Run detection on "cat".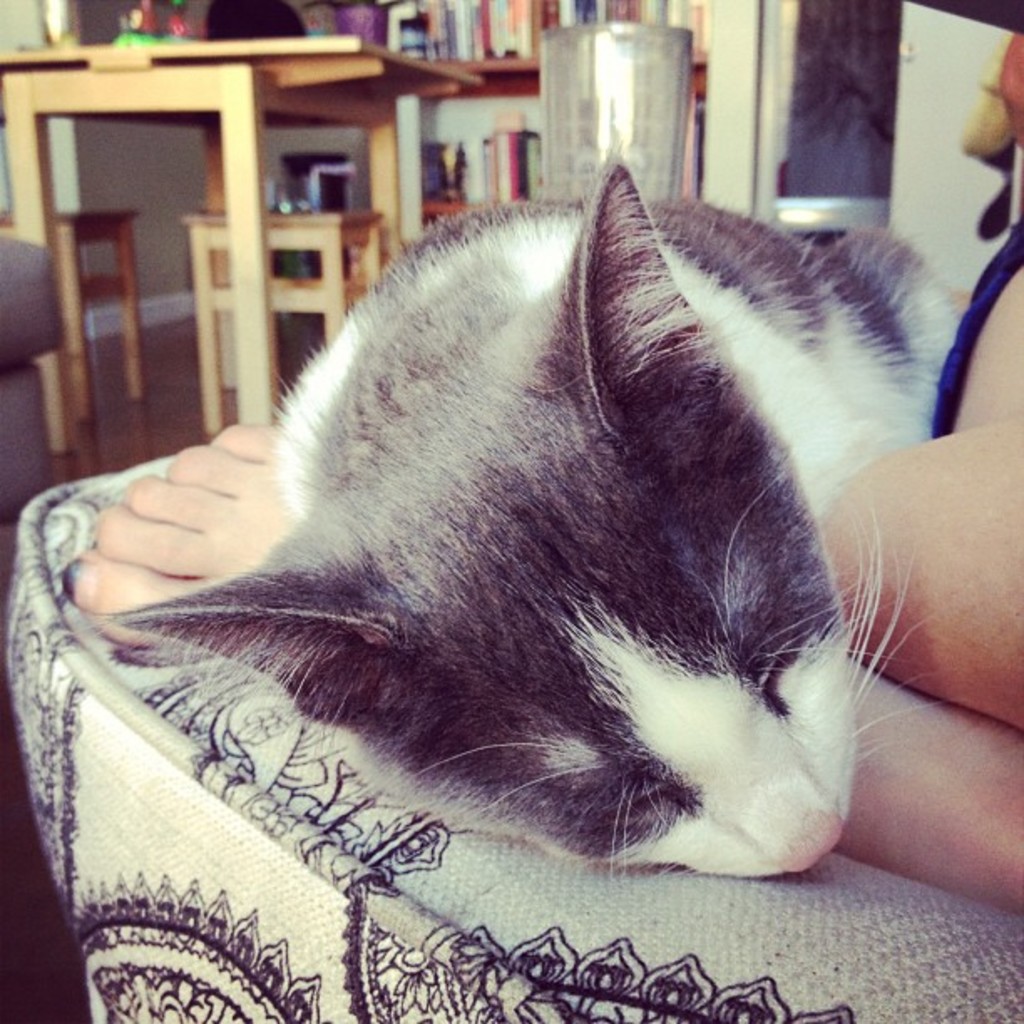
Result: <bbox>70, 179, 939, 929</bbox>.
